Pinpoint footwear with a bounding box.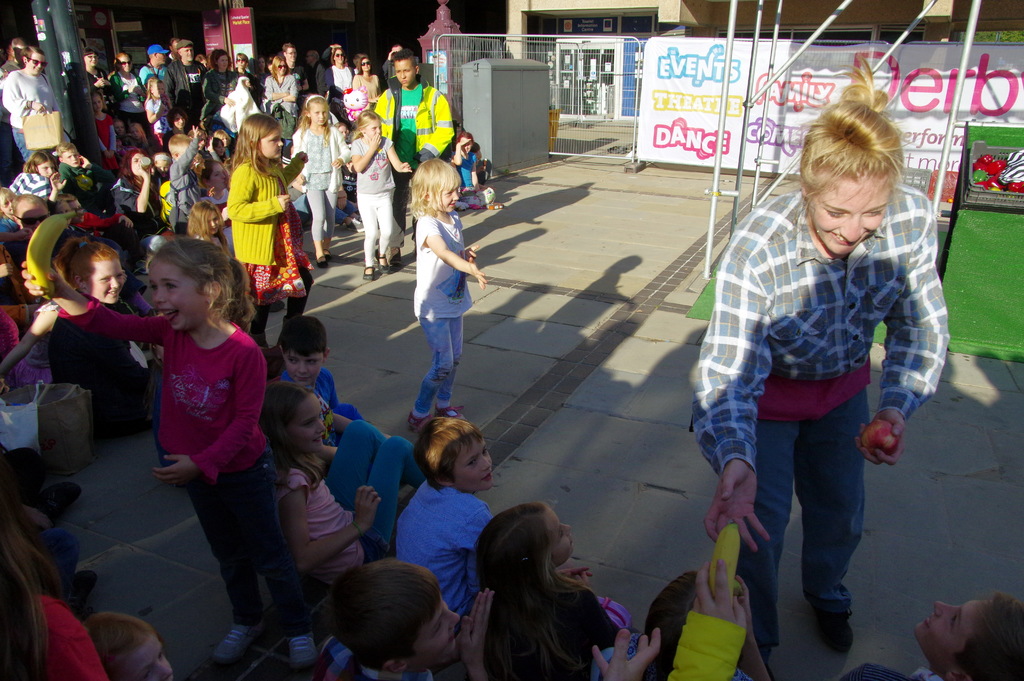
pyautogui.locateOnScreen(815, 614, 864, 655).
